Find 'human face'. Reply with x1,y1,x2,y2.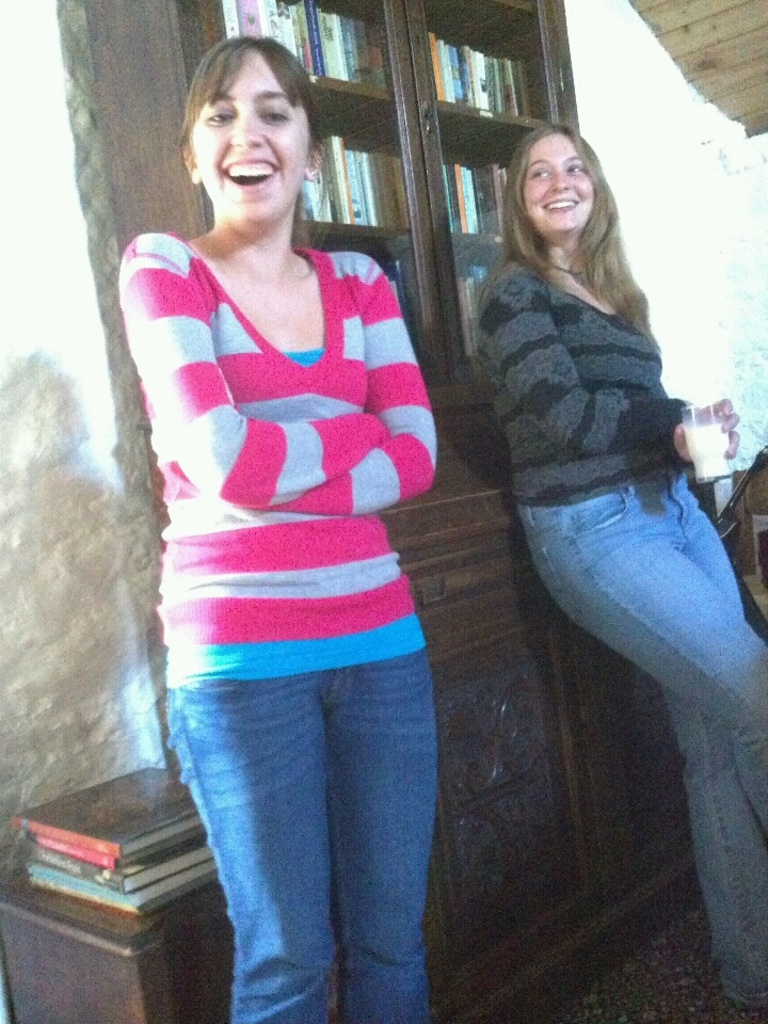
189,45,306,231.
